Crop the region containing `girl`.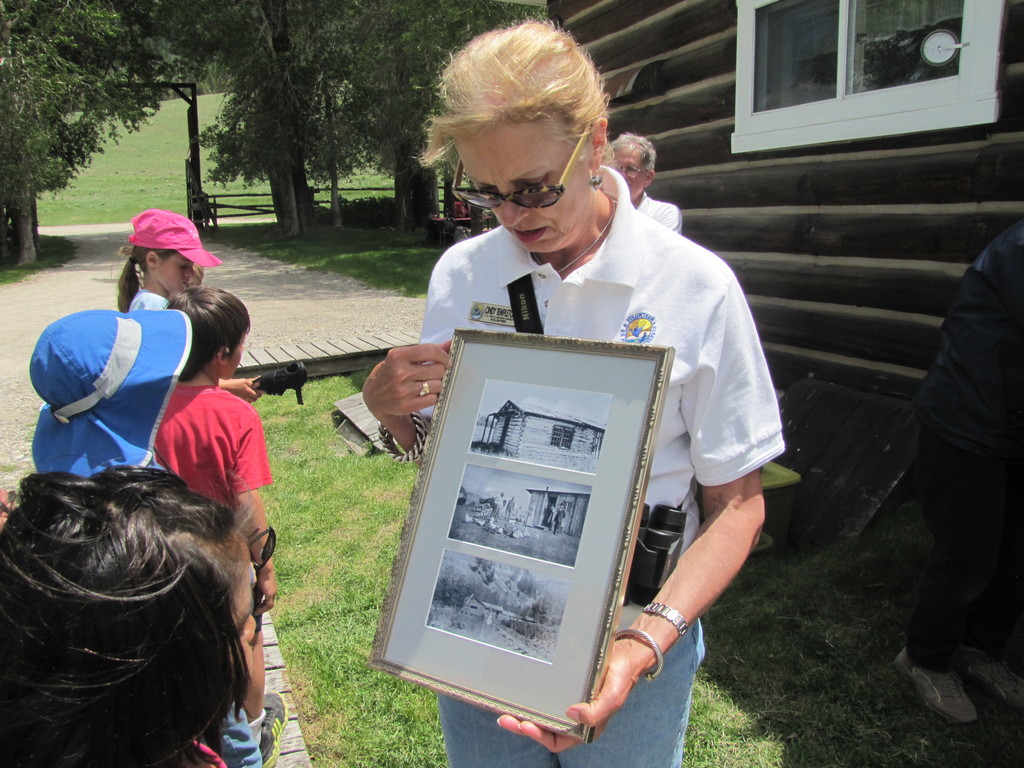
Crop region: crop(0, 465, 257, 767).
